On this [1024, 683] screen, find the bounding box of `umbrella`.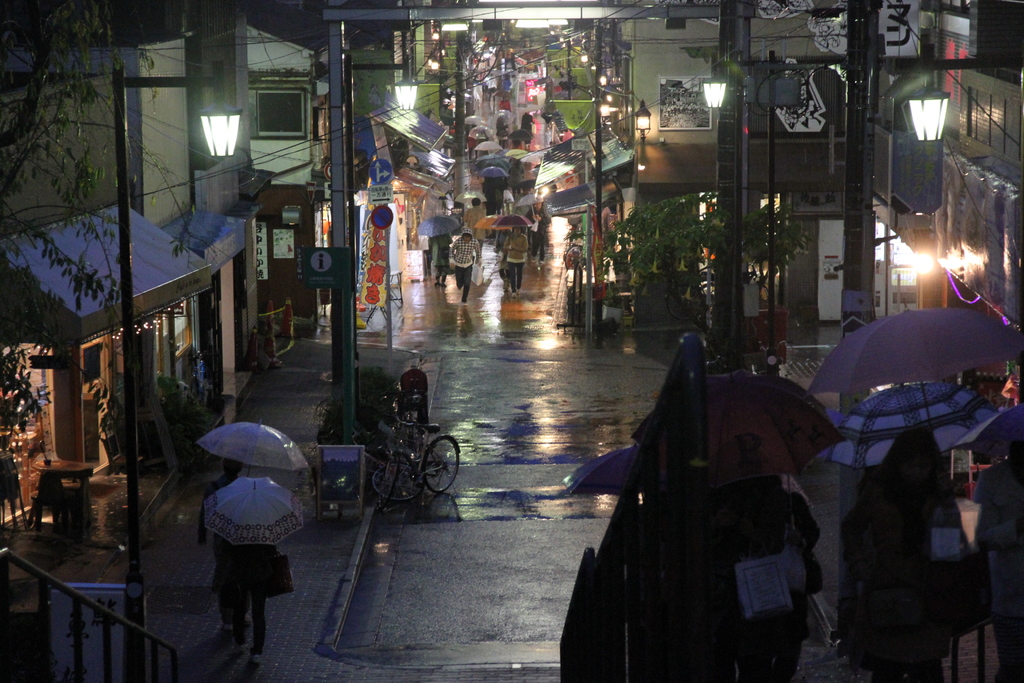
Bounding box: [left=476, top=165, right=510, bottom=185].
